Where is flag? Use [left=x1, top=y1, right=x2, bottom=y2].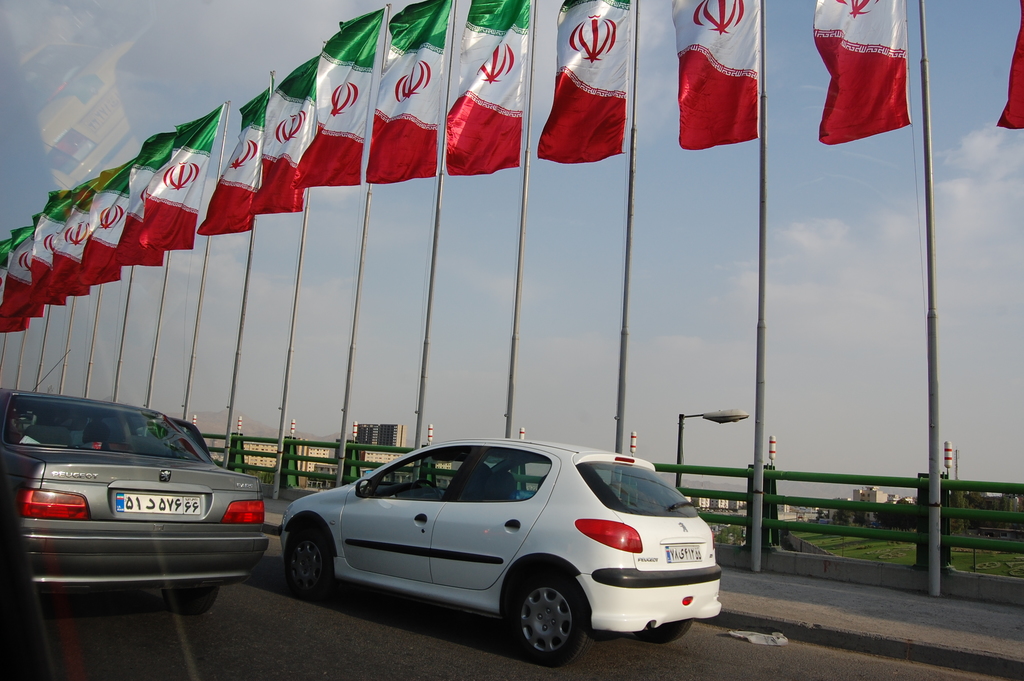
[left=0, top=238, right=35, bottom=331].
